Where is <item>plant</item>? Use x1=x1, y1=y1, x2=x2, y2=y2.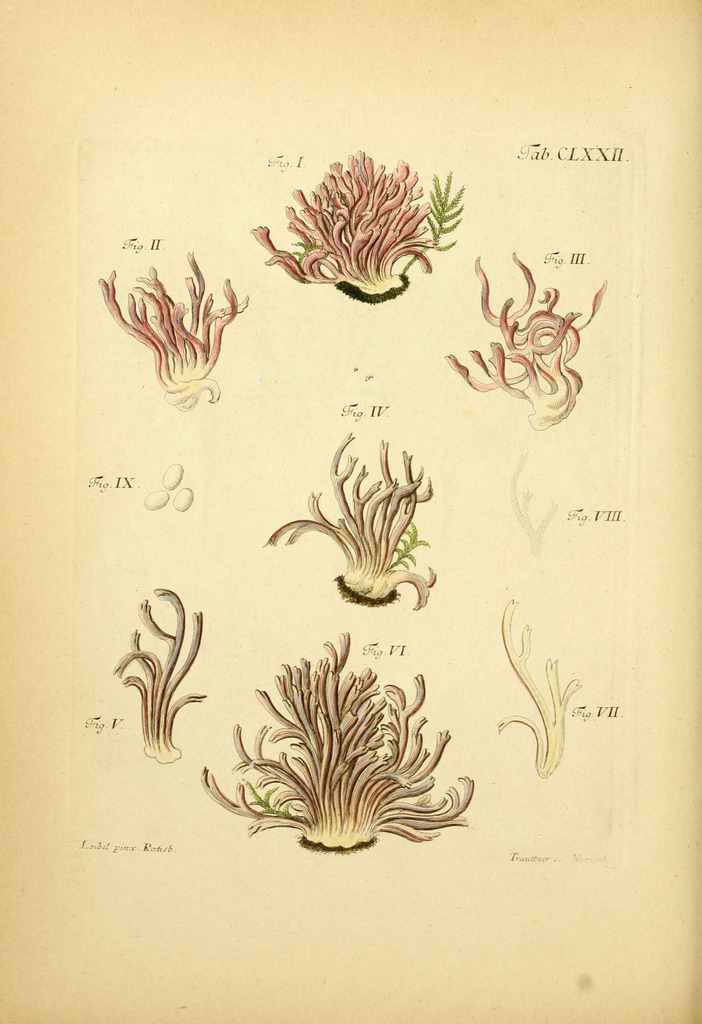
x1=243, y1=142, x2=477, y2=303.
